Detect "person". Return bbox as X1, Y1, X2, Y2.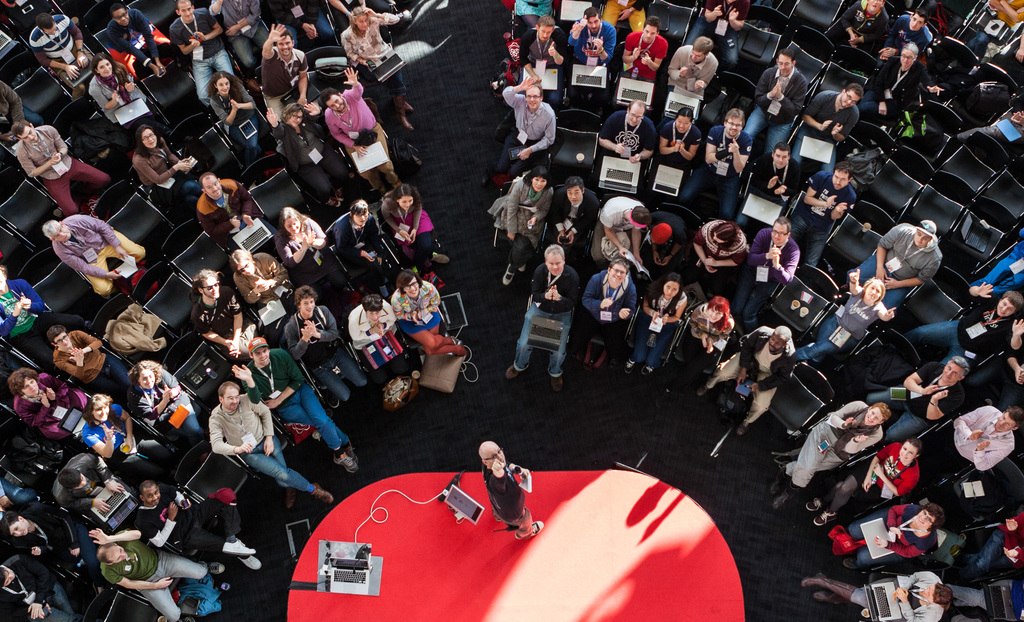
829, 500, 962, 557.
